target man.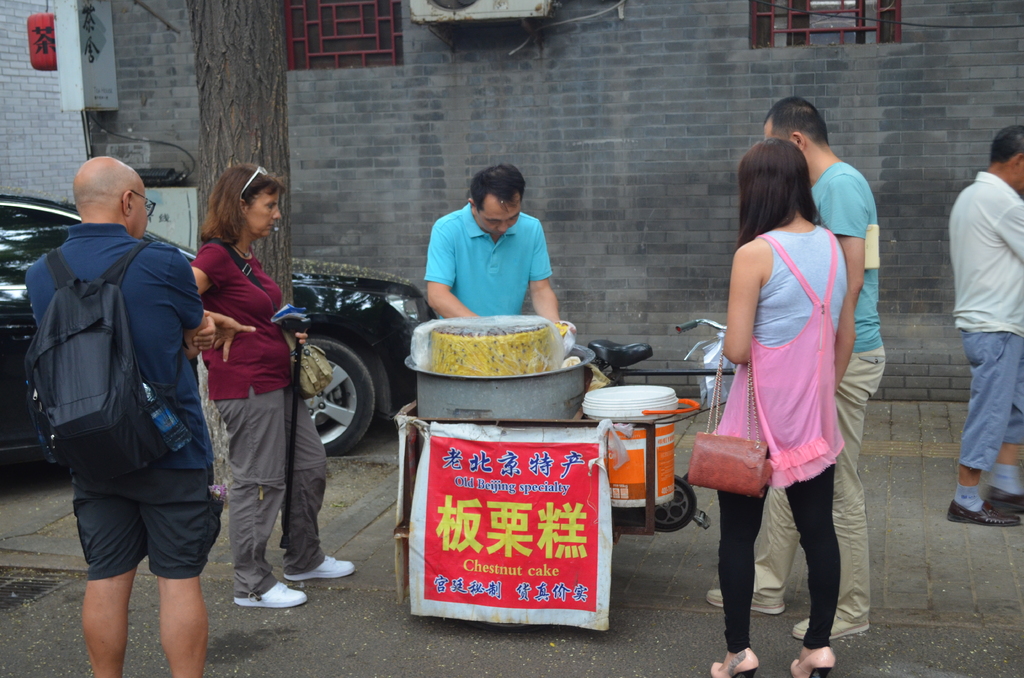
Target region: BBox(422, 161, 579, 343).
